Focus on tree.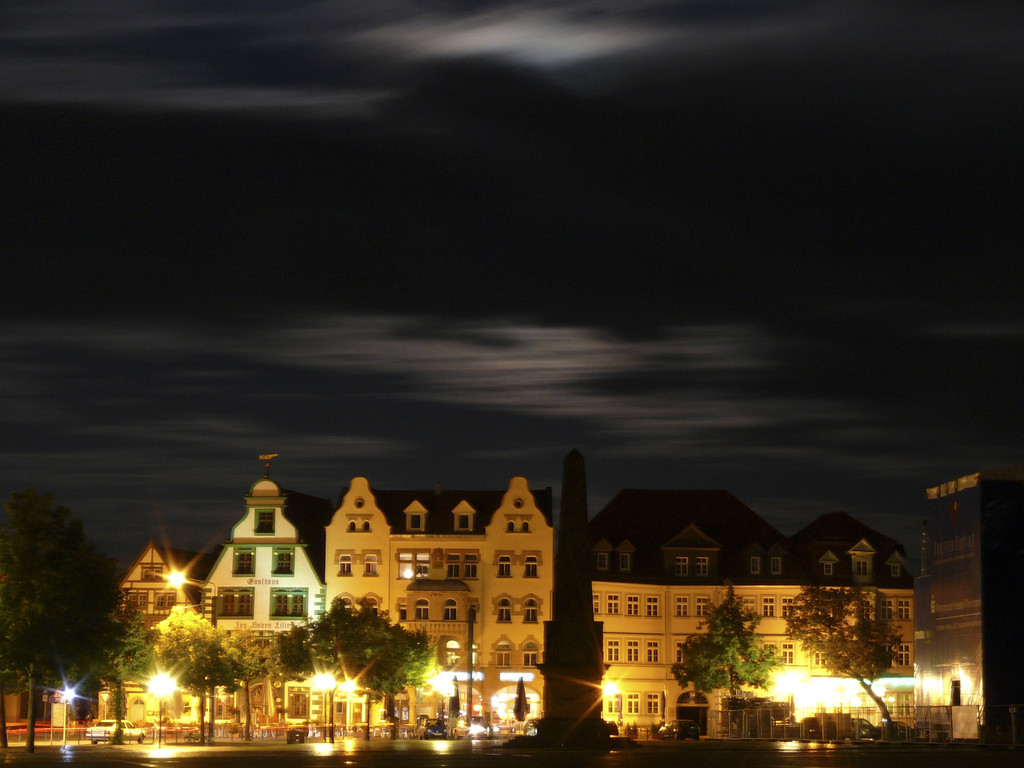
Focused at select_region(151, 604, 211, 748).
